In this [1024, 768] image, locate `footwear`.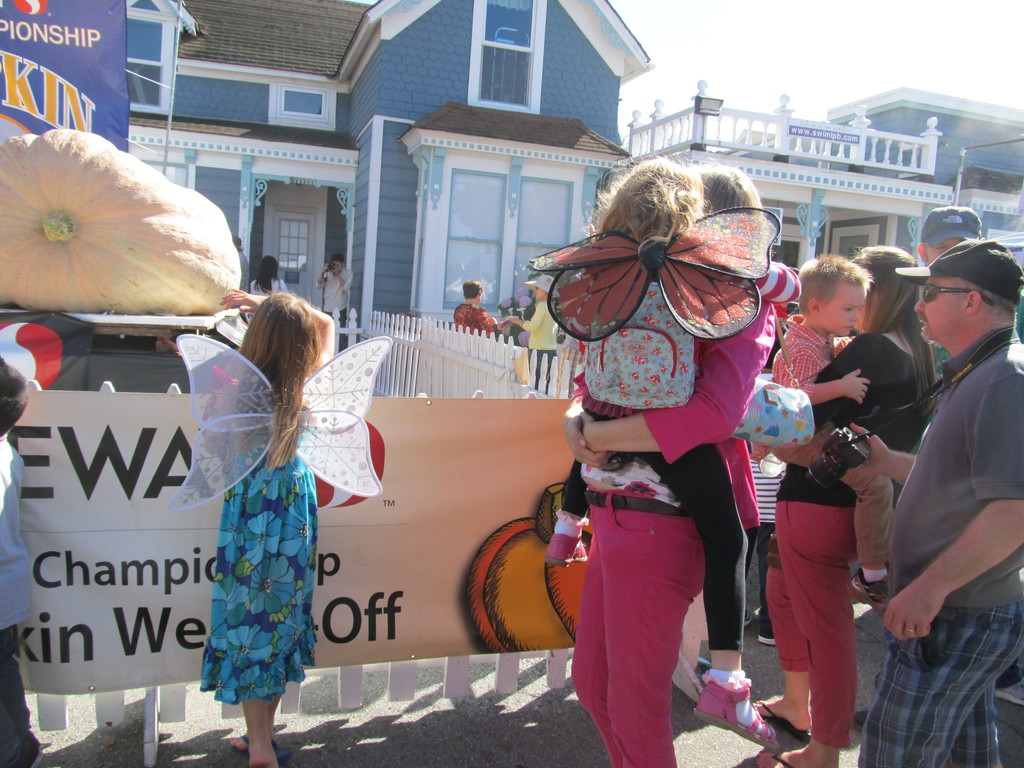
Bounding box: (x1=845, y1=564, x2=890, y2=620).
